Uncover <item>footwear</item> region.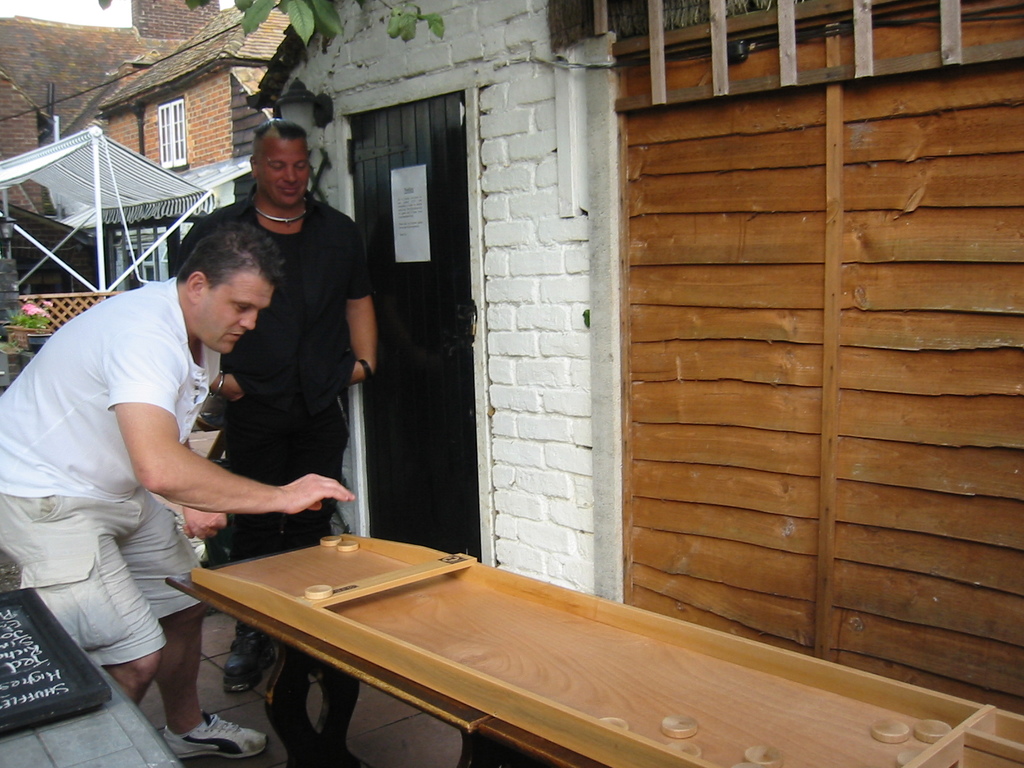
Uncovered: [left=222, top=638, right=276, bottom=692].
